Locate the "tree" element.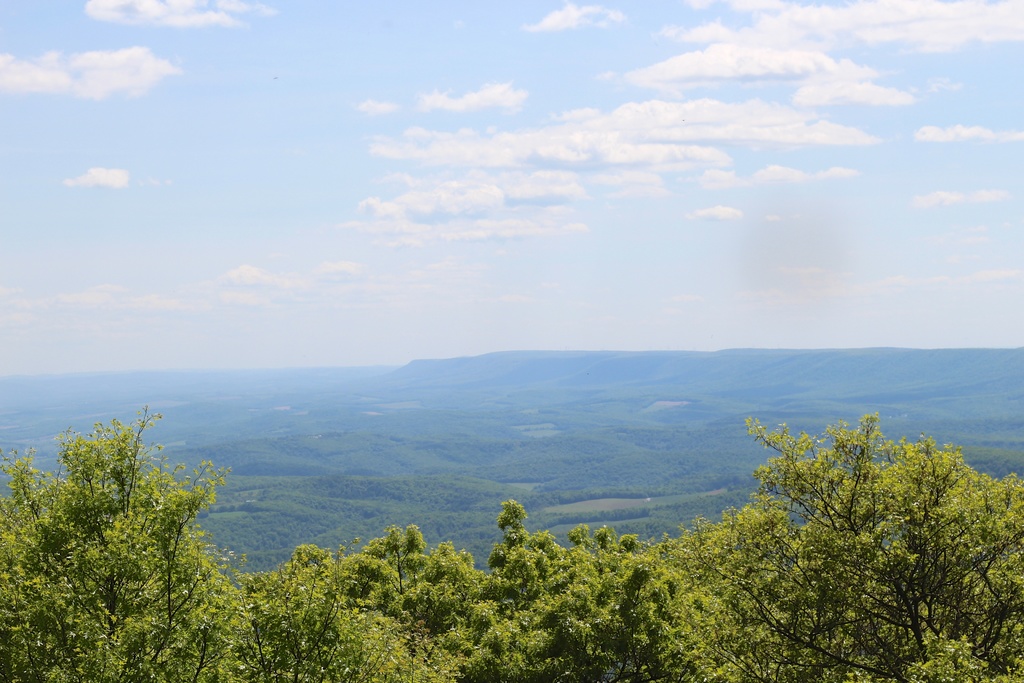
Element bbox: (x1=0, y1=404, x2=249, y2=682).
